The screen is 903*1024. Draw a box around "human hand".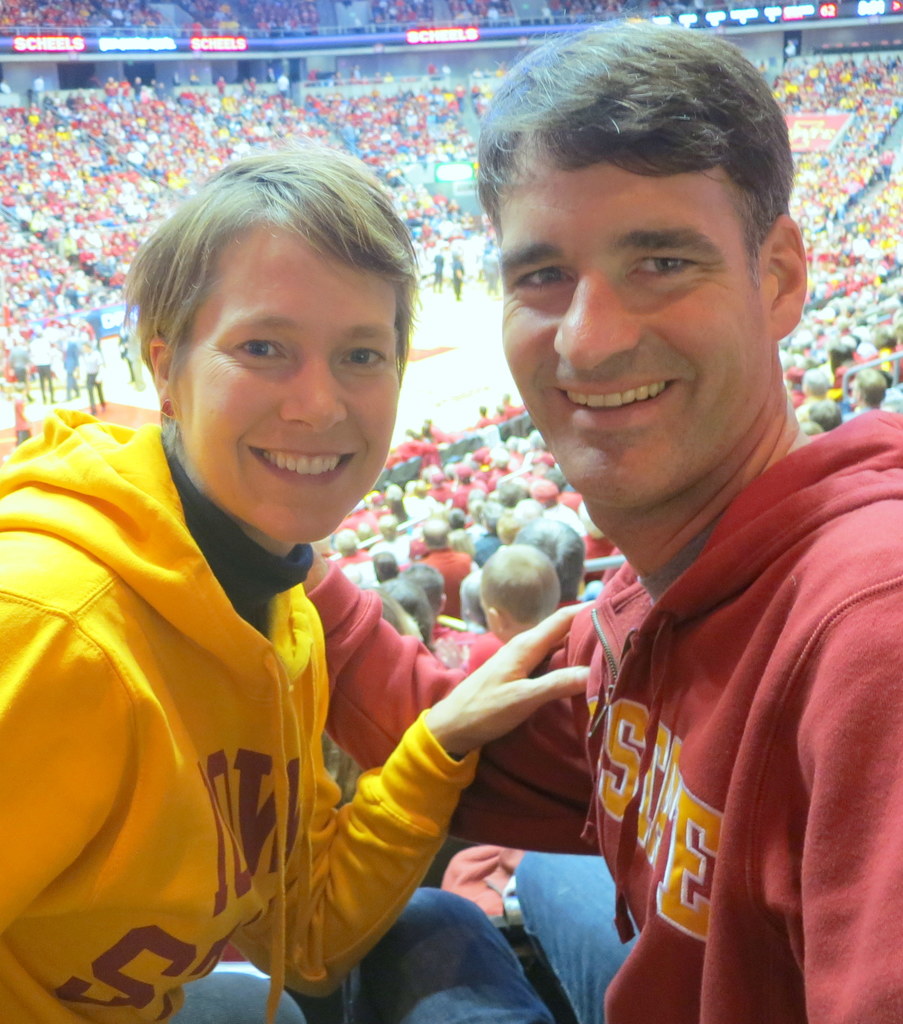
[425,601,597,755].
